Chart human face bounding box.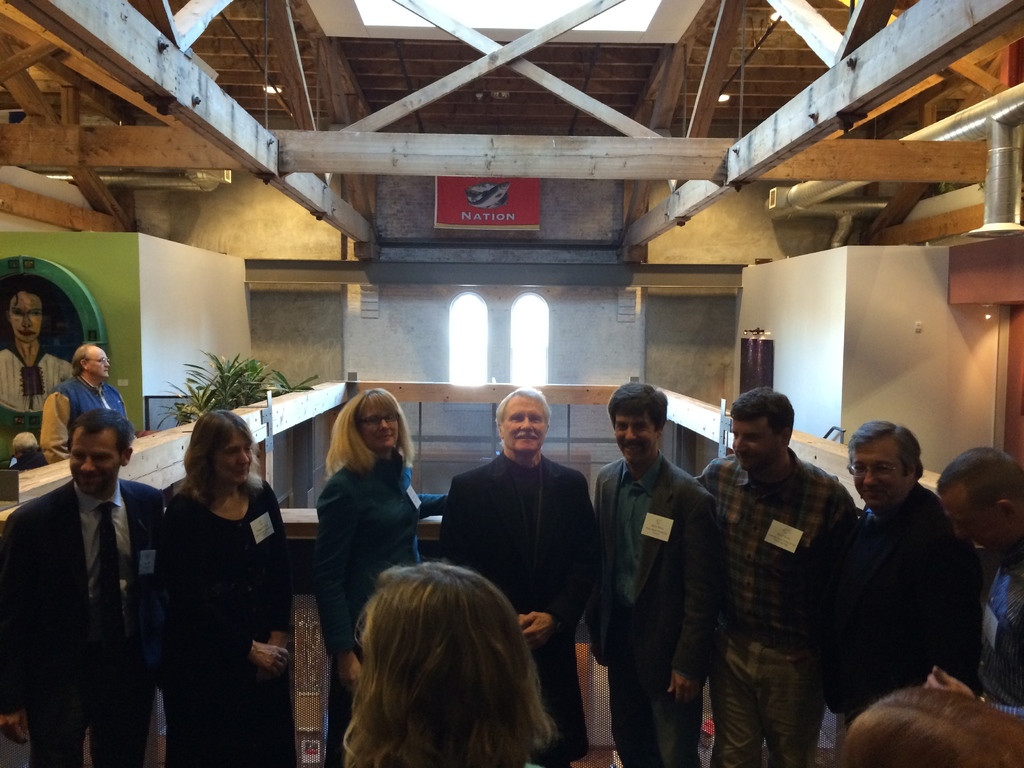
Charted: (358, 400, 405, 452).
